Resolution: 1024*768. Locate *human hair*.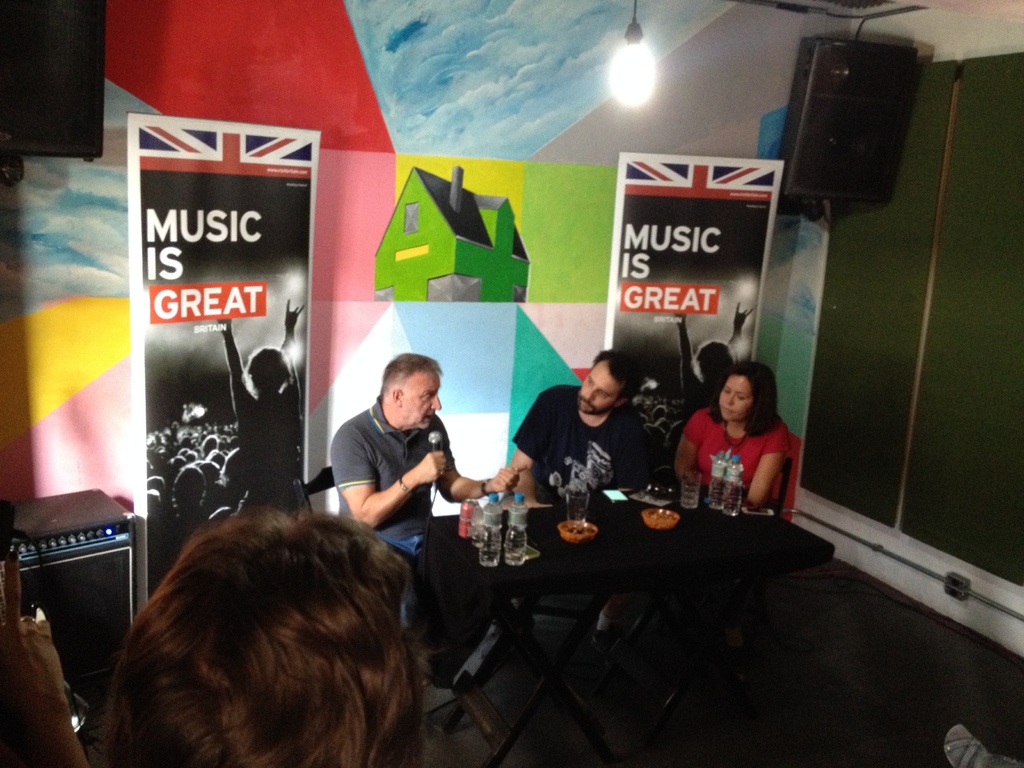
81,515,438,767.
